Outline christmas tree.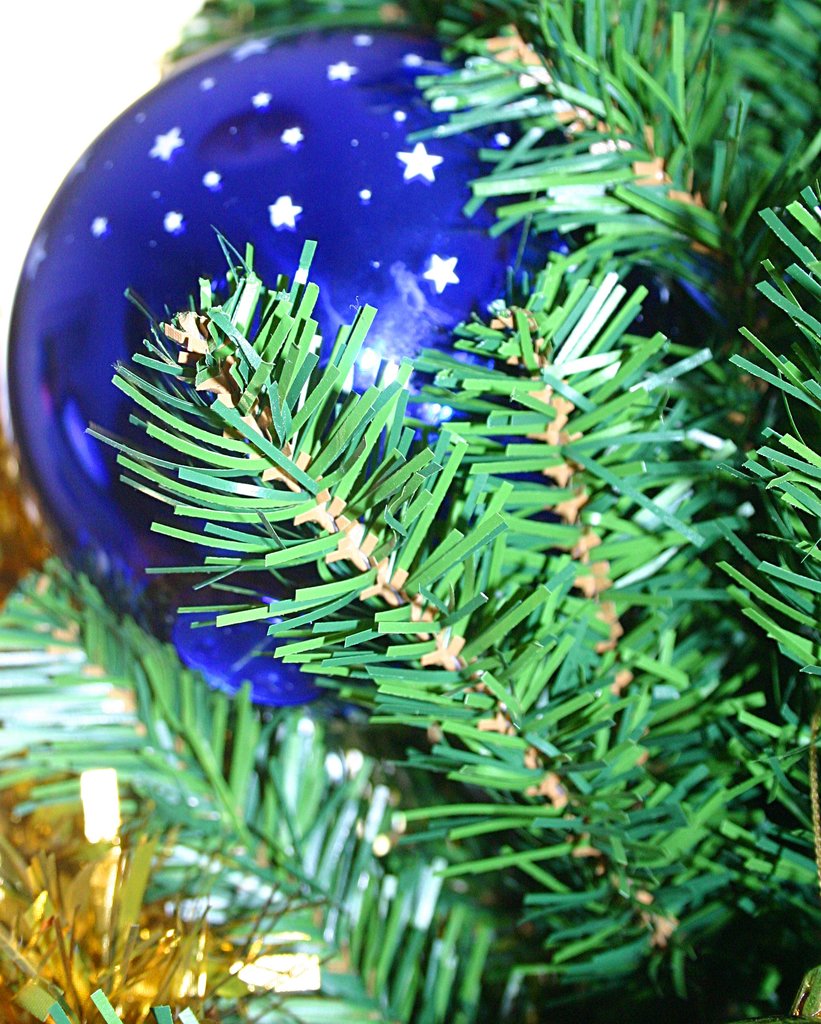
Outline: crop(0, 0, 820, 1023).
